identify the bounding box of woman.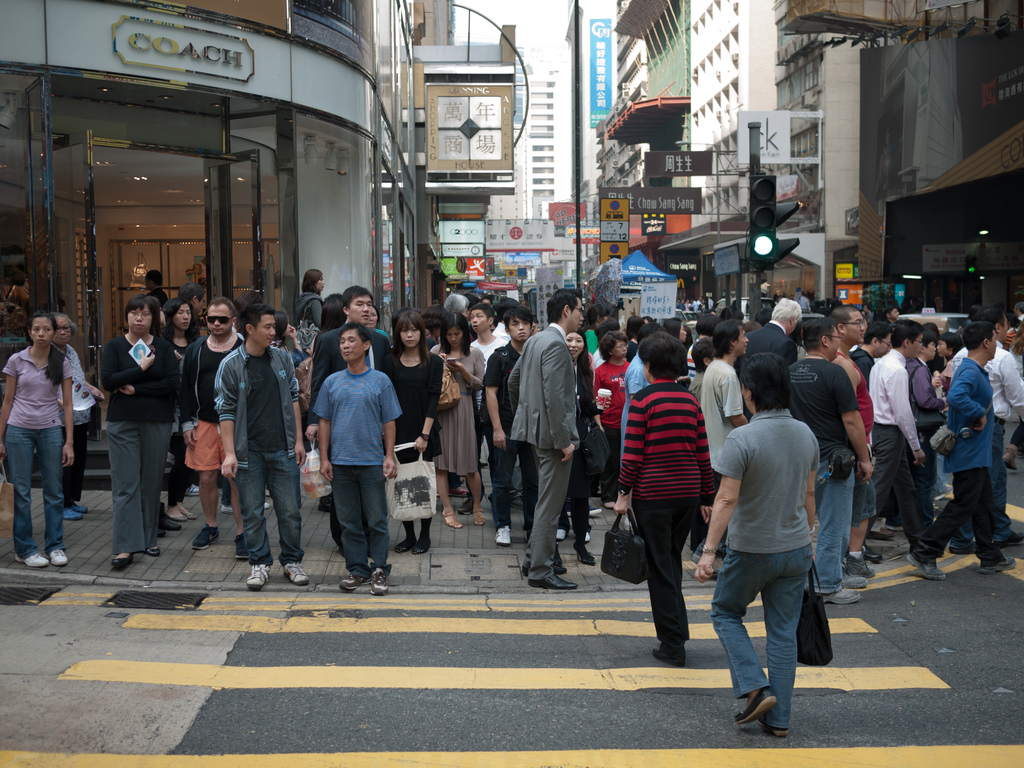
{"left": 380, "top": 308, "right": 442, "bottom": 554}.
